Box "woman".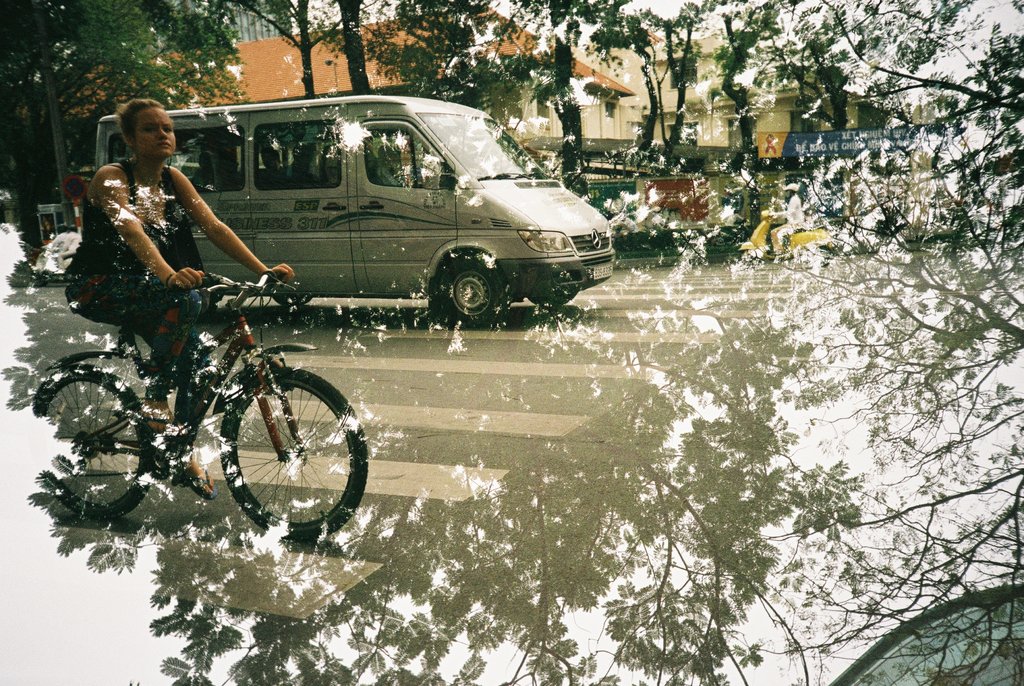
l=65, t=92, r=253, b=433.
